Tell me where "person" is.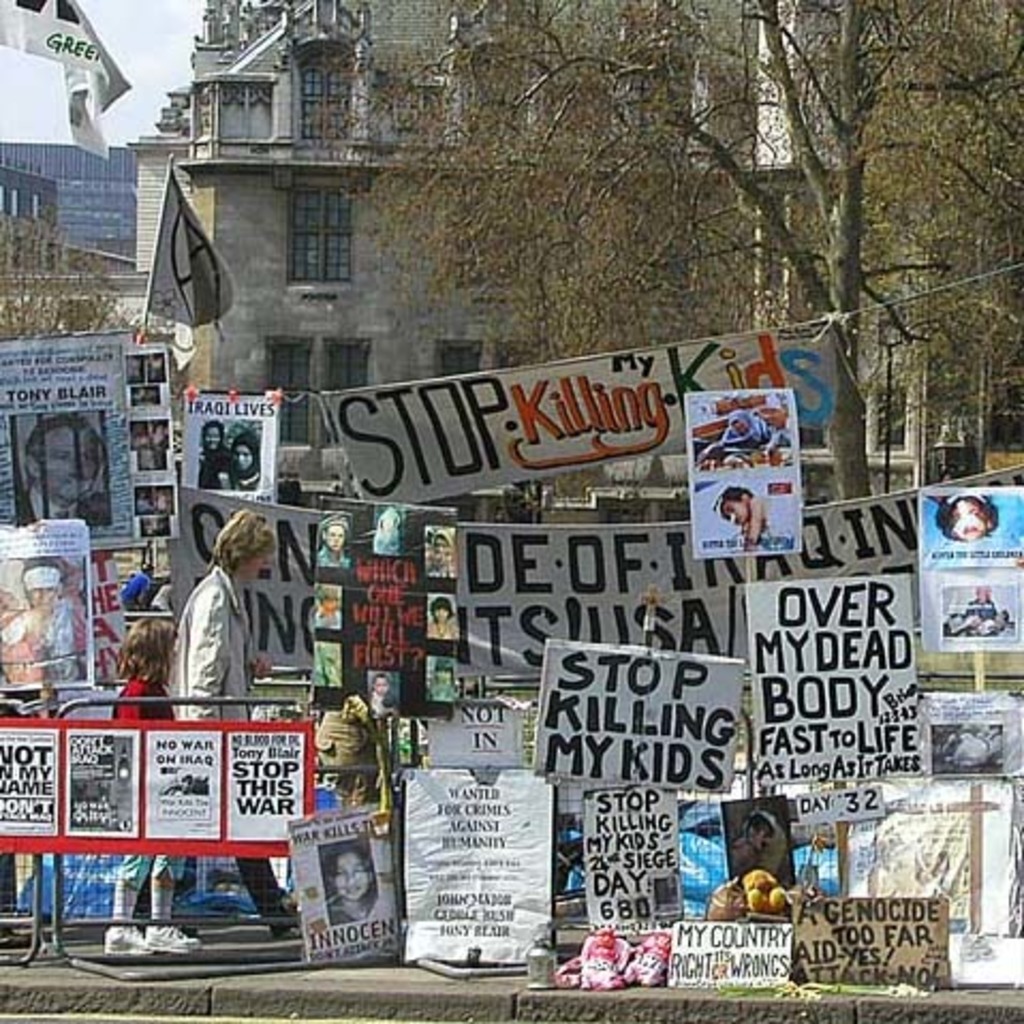
"person" is at box(122, 558, 150, 611).
